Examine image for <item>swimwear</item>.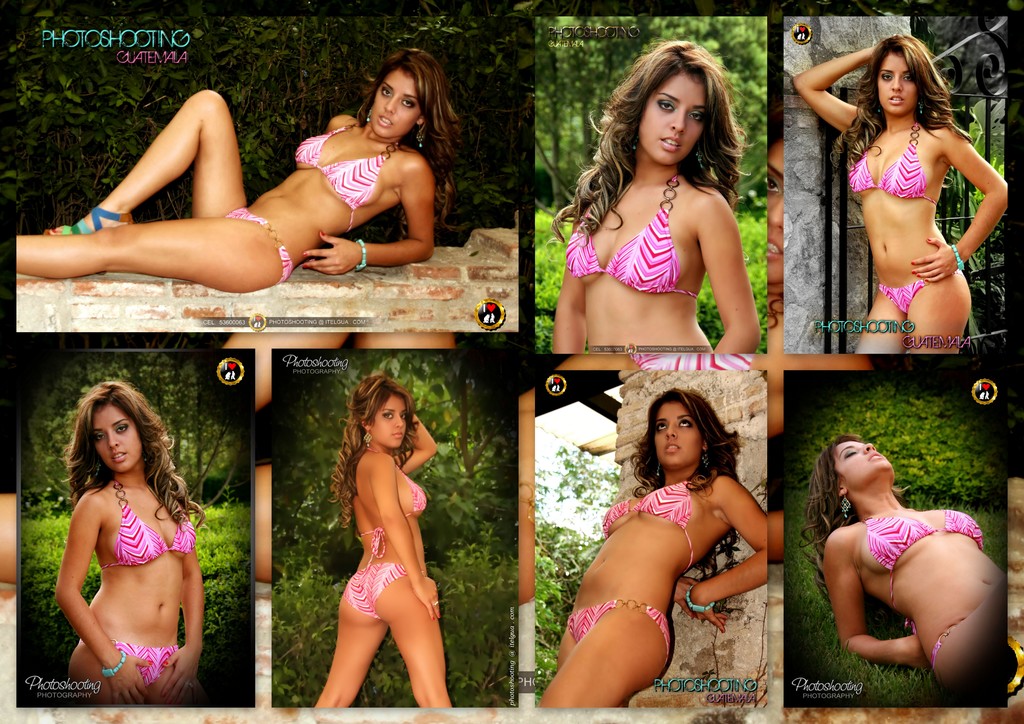
Examination result: detection(111, 641, 178, 684).
